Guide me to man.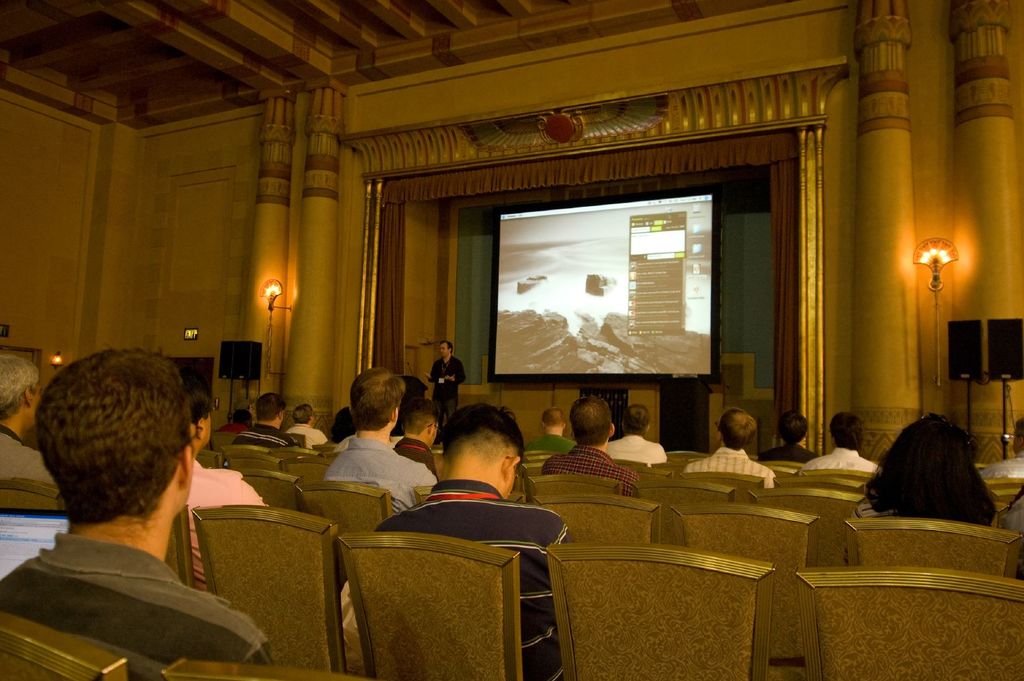
Guidance: bbox(543, 390, 640, 503).
